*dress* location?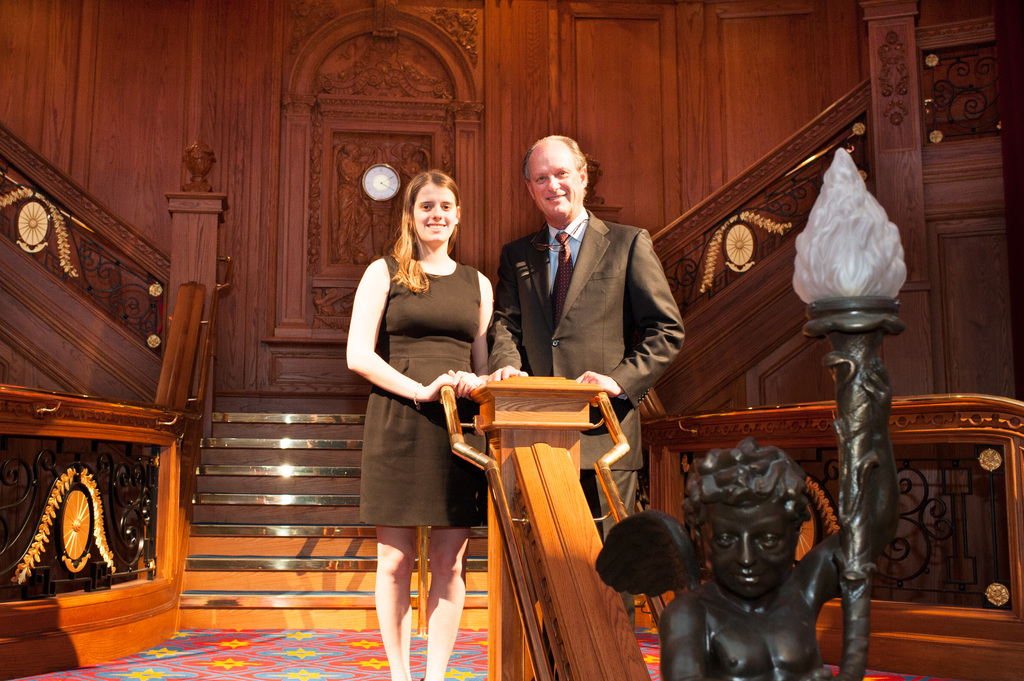
x1=360, y1=251, x2=480, y2=527
